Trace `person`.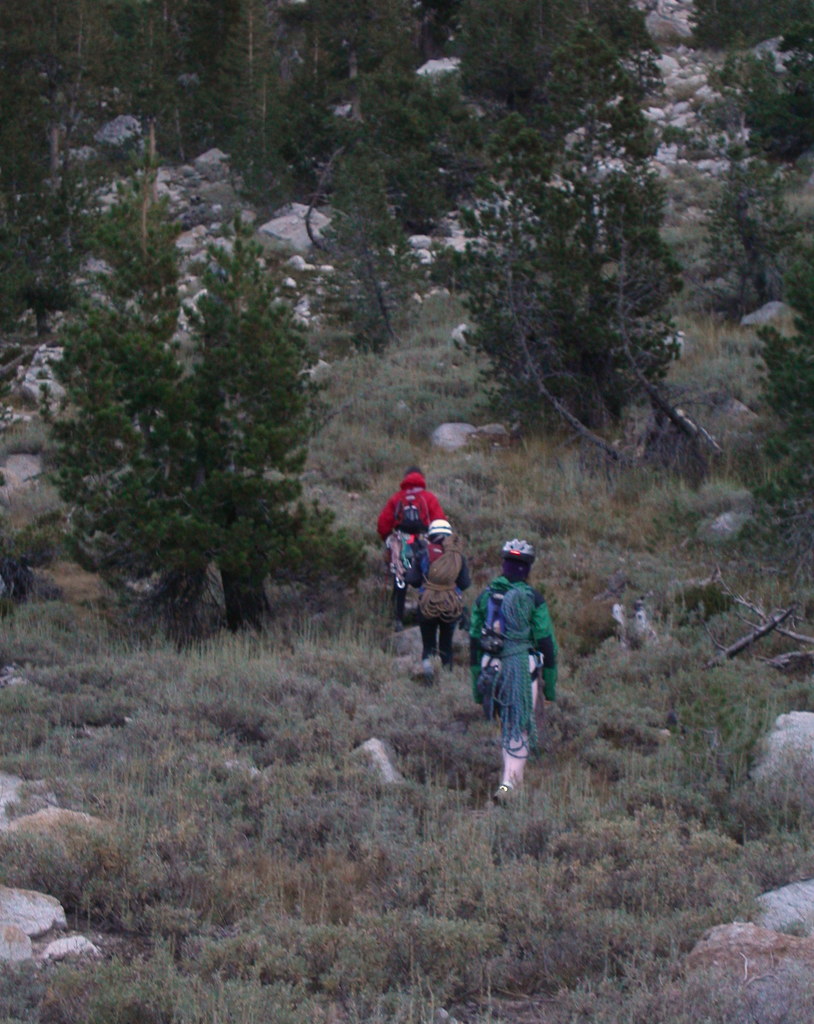
Traced to (409, 514, 466, 673).
